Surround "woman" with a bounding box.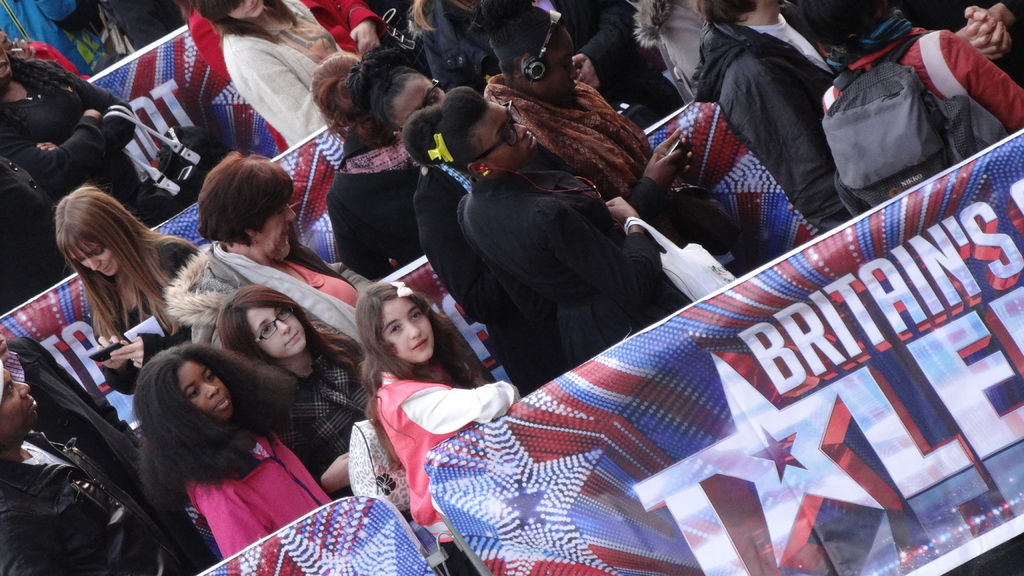
<bbox>196, 0, 356, 146</bbox>.
